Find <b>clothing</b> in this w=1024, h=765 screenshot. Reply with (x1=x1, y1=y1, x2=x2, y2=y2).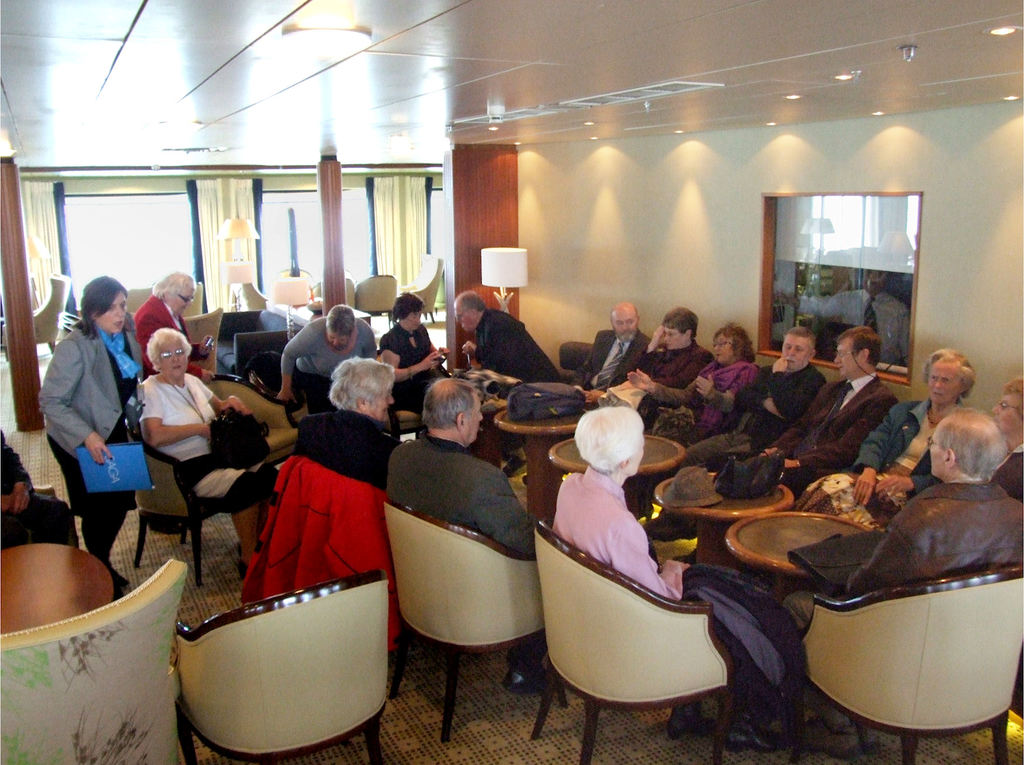
(x1=848, y1=483, x2=1022, y2=596).
